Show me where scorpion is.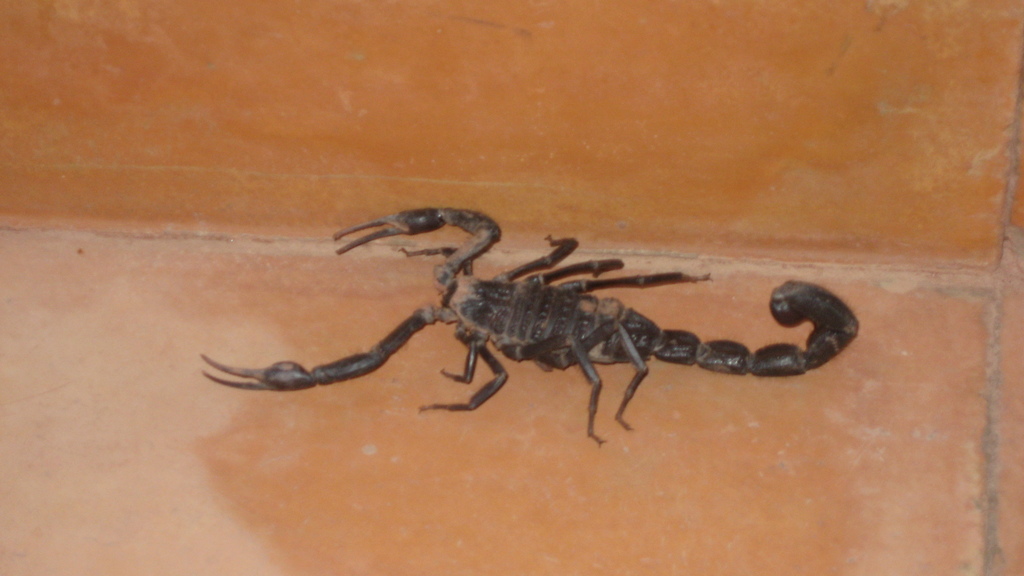
scorpion is at bbox=(202, 204, 856, 444).
